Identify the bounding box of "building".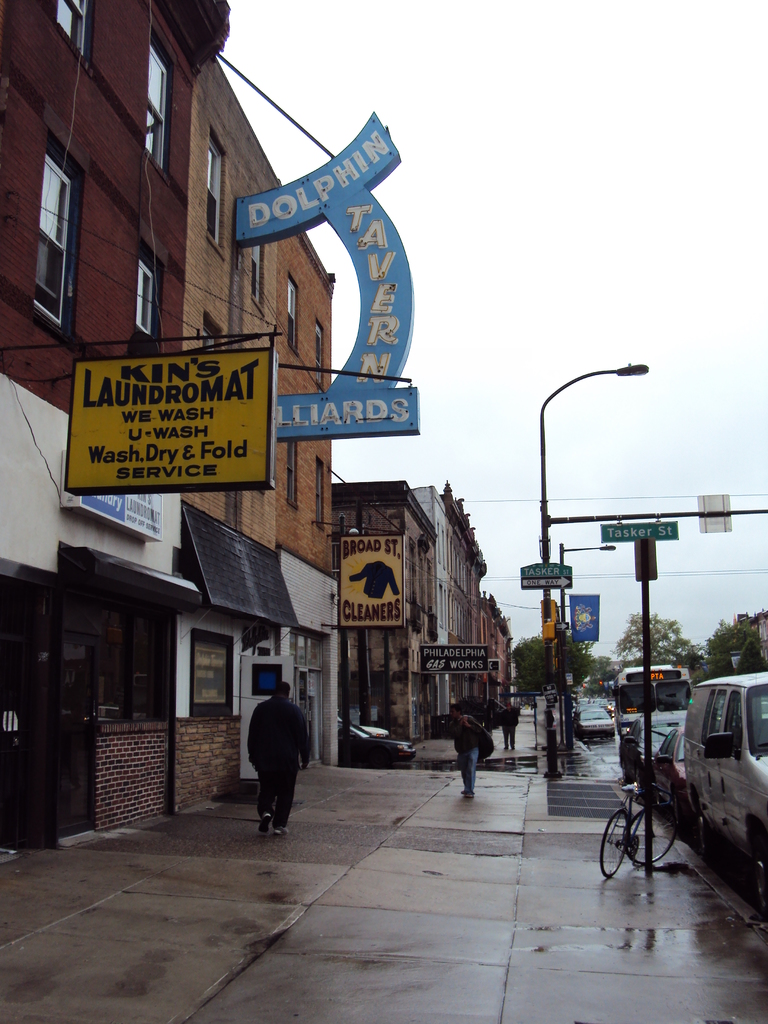
191/57/339/755.
